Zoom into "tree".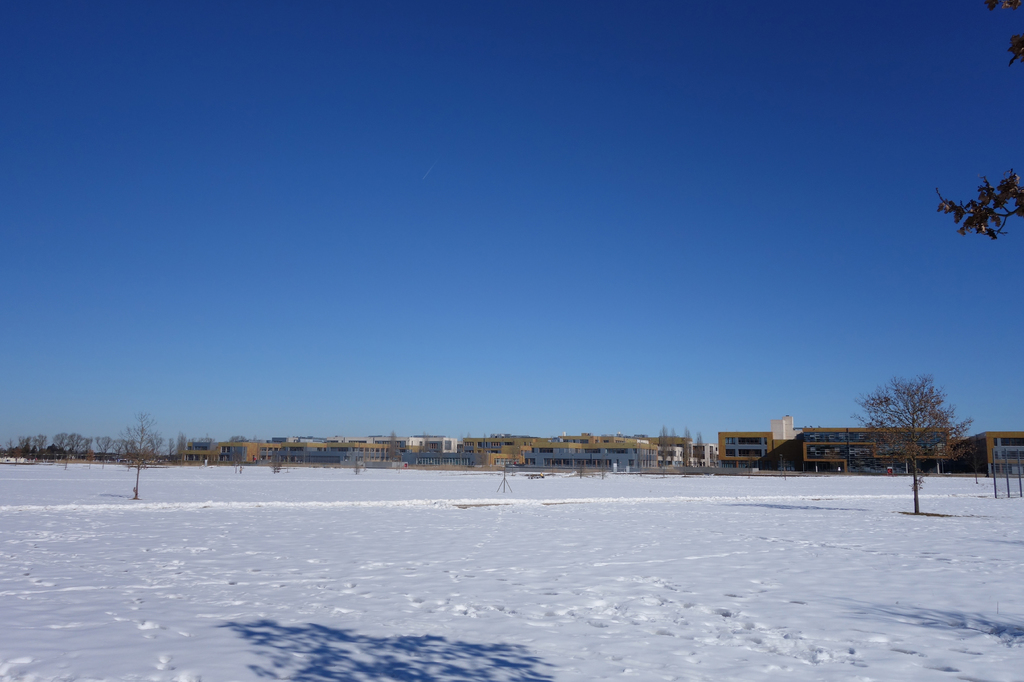
Zoom target: [x1=681, y1=428, x2=694, y2=468].
